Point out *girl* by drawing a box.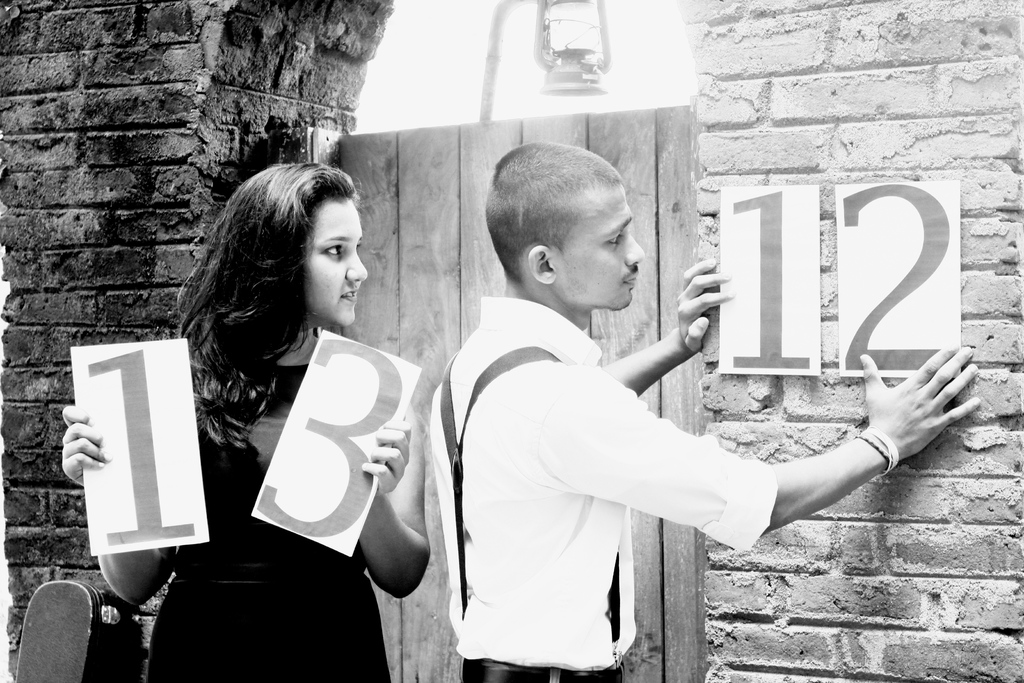
bbox(61, 163, 433, 682).
